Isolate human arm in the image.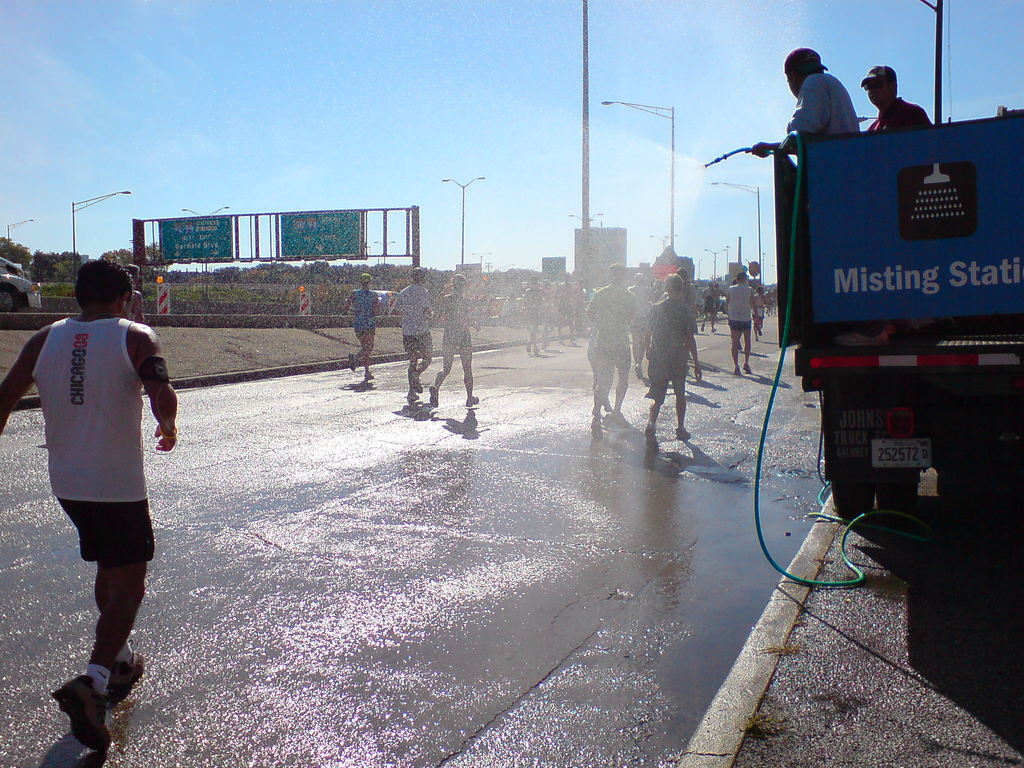
Isolated region: 392, 292, 401, 316.
